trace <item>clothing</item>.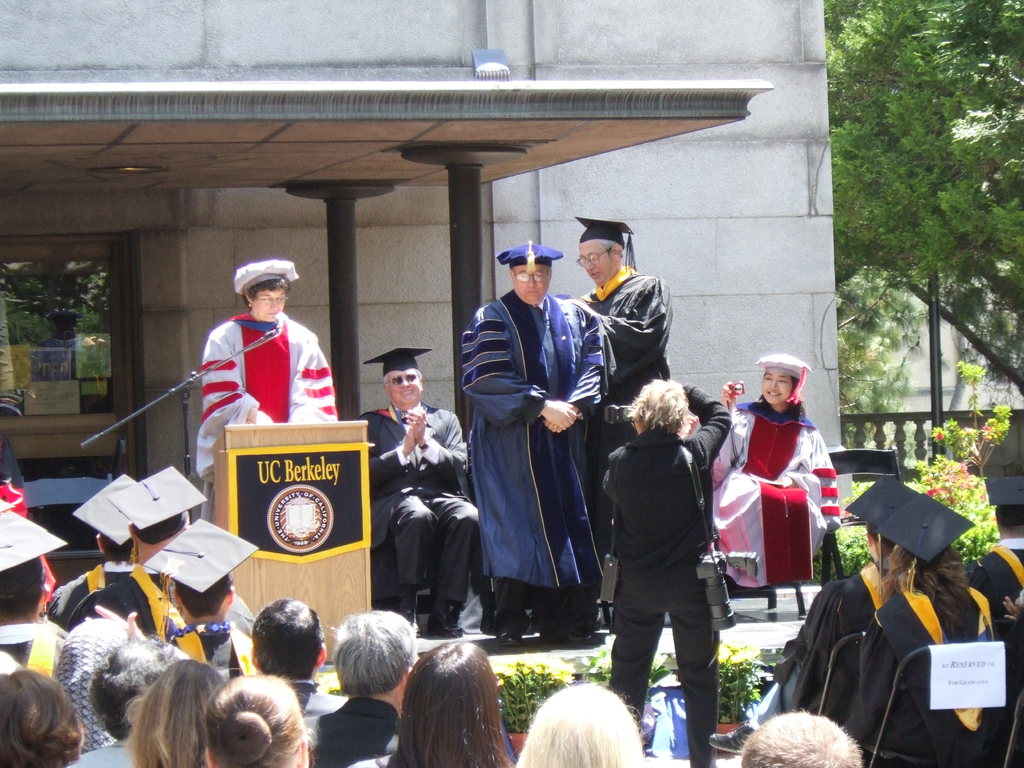
Traced to BBox(298, 694, 403, 767).
